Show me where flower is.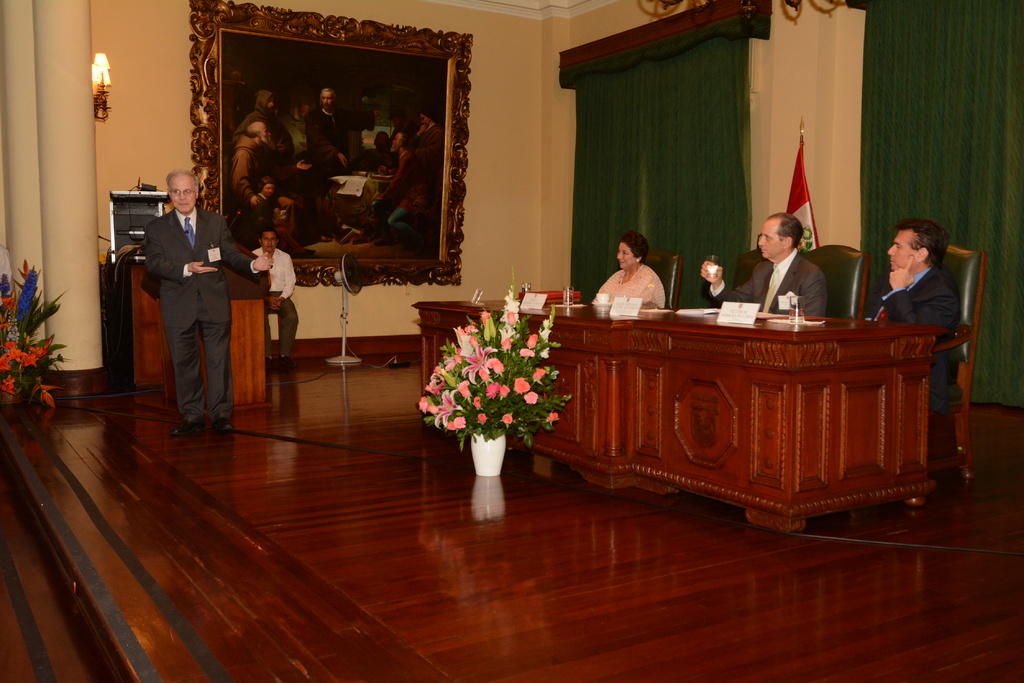
flower is at <region>18, 270, 37, 320</region>.
